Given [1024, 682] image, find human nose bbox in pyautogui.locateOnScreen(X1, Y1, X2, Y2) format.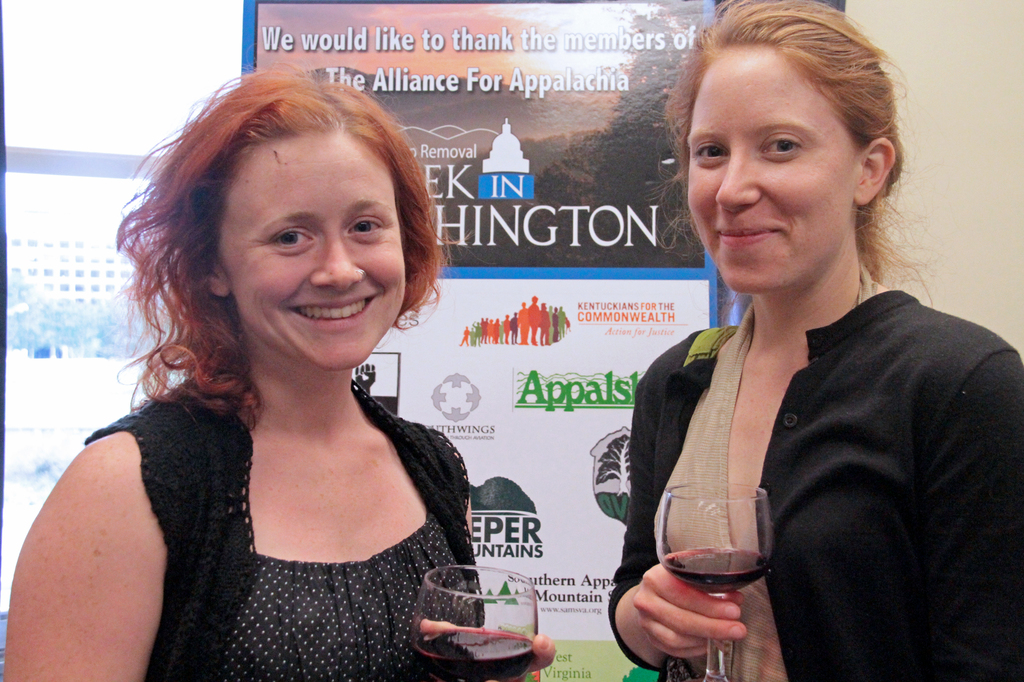
pyautogui.locateOnScreen(715, 141, 759, 206).
